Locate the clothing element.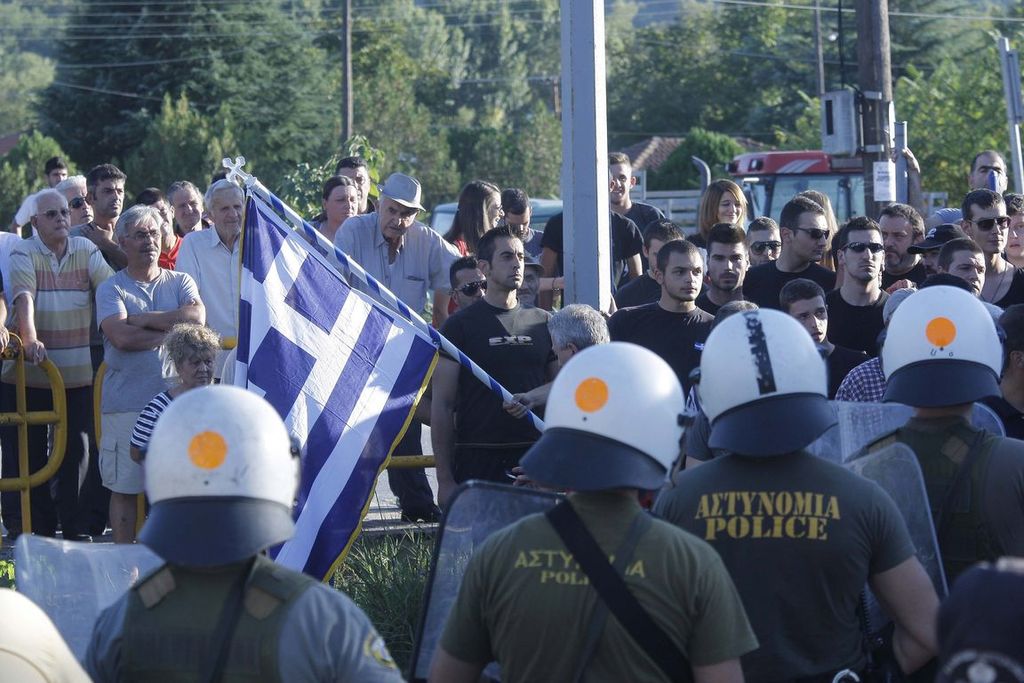
Element bbox: [84, 221, 130, 270].
